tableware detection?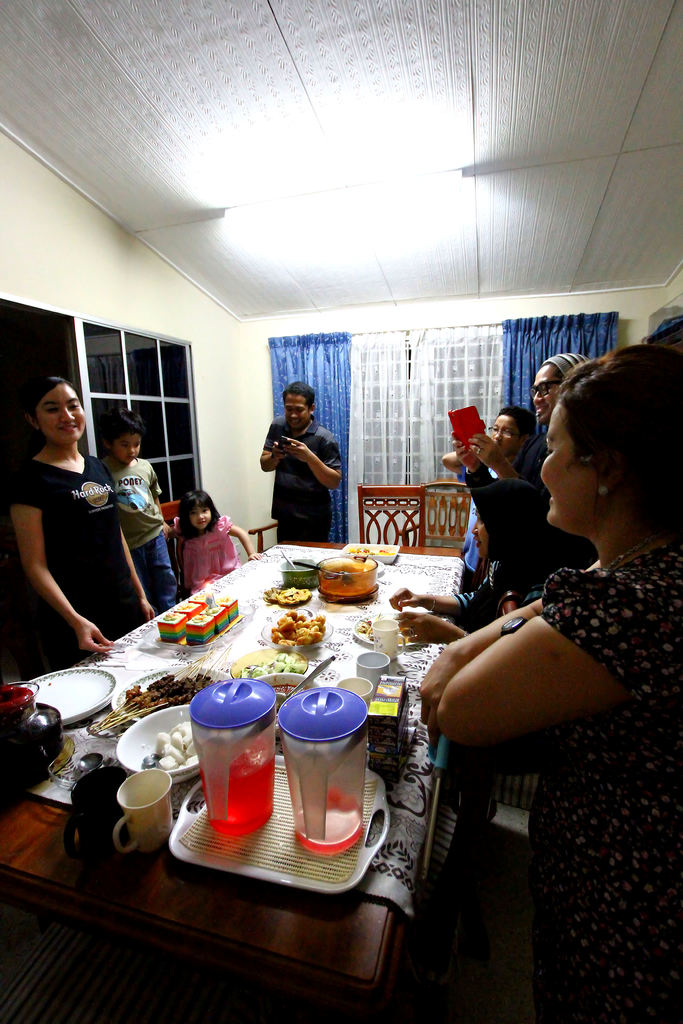
317, 557, 374, 602
